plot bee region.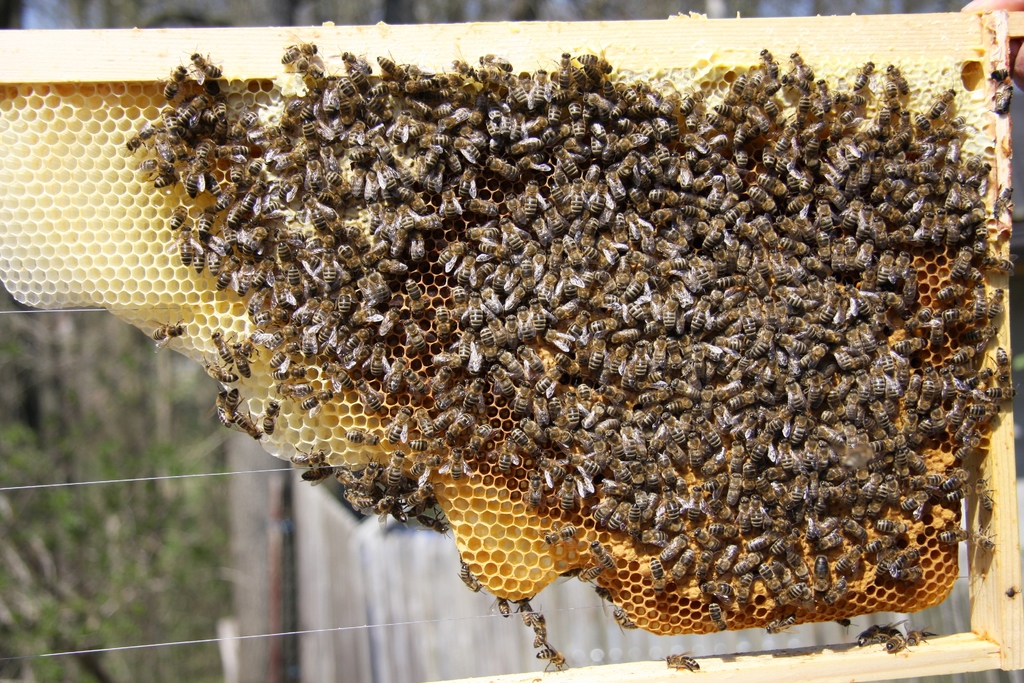
Plotted at l=660, t=411, r=687, b=446.
